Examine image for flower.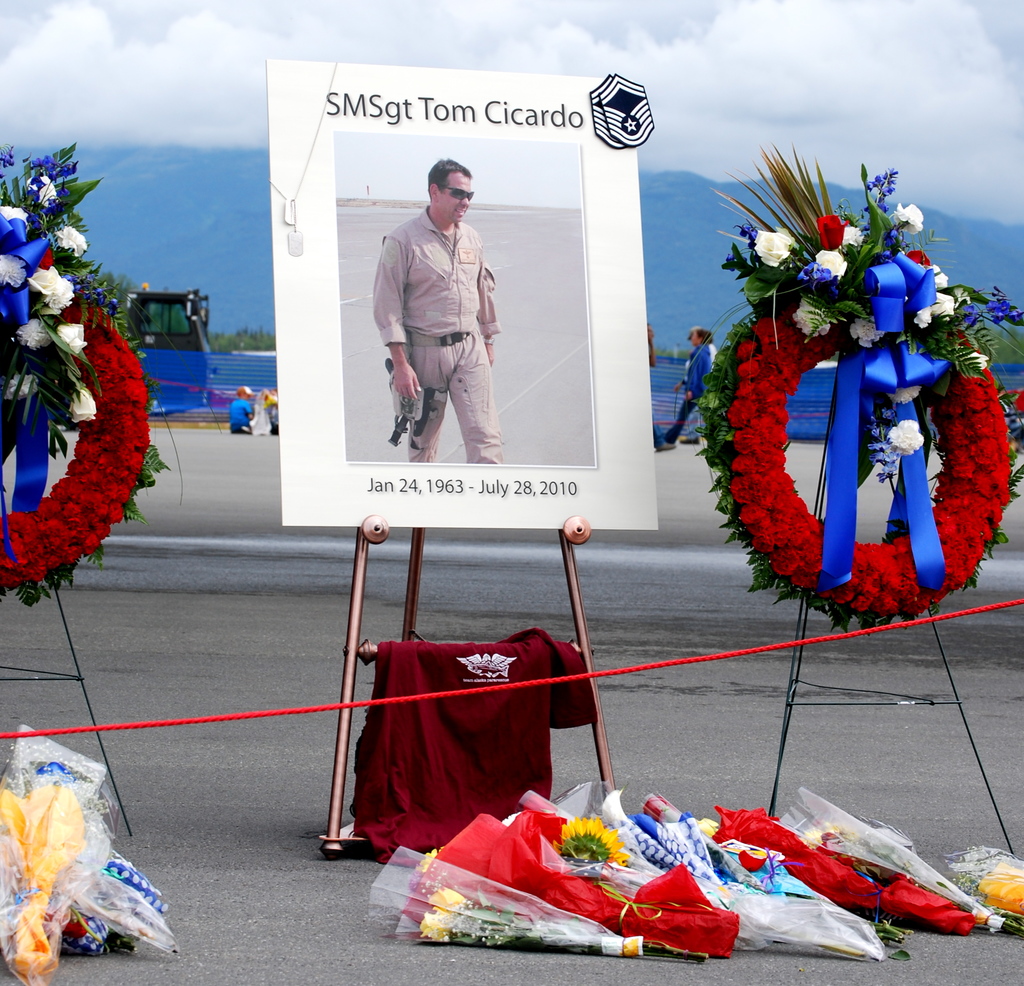
Examination result: [21, 176, 58, 208].
